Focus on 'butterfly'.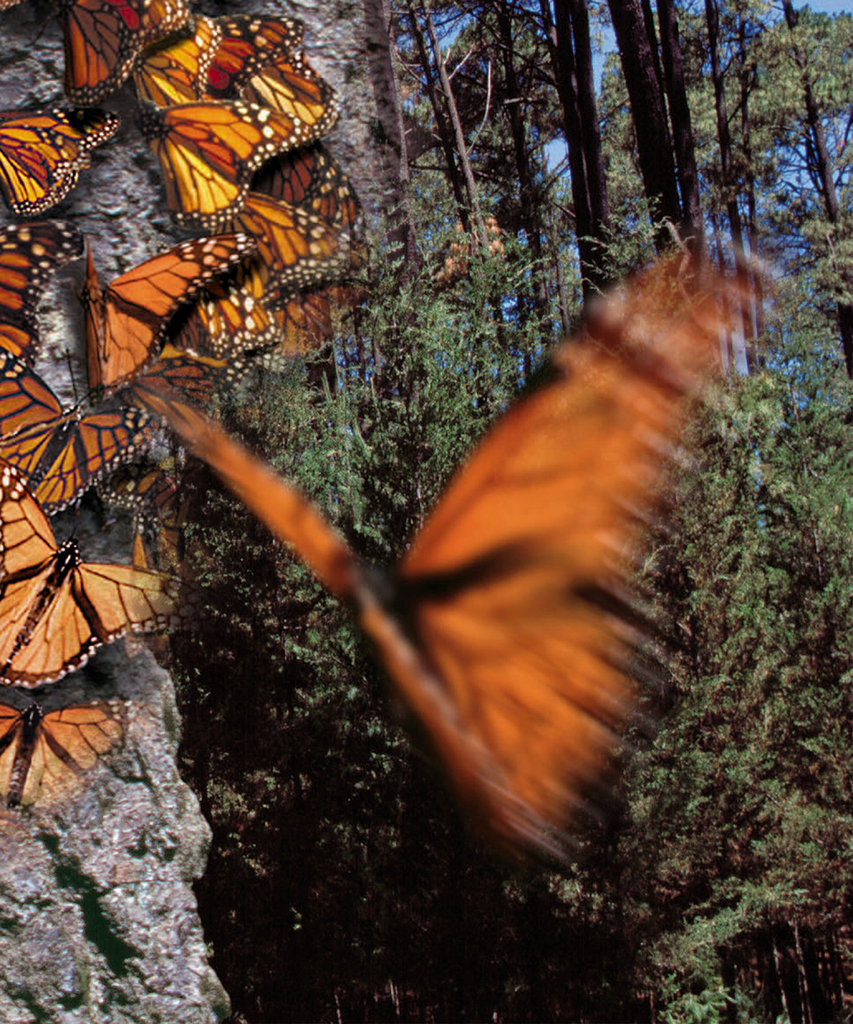
Focused at <region>84, 237, 261, 396</region>.
